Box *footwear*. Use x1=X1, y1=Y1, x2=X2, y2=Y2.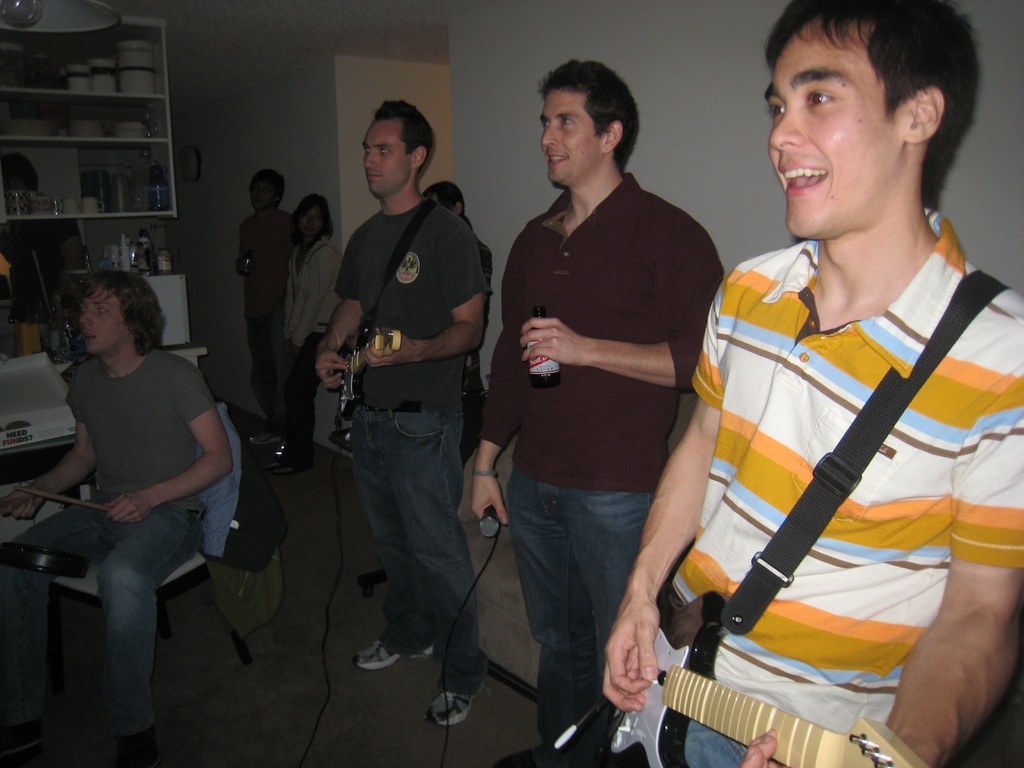
x1=433, y1=679, x2=491, y2=730.
